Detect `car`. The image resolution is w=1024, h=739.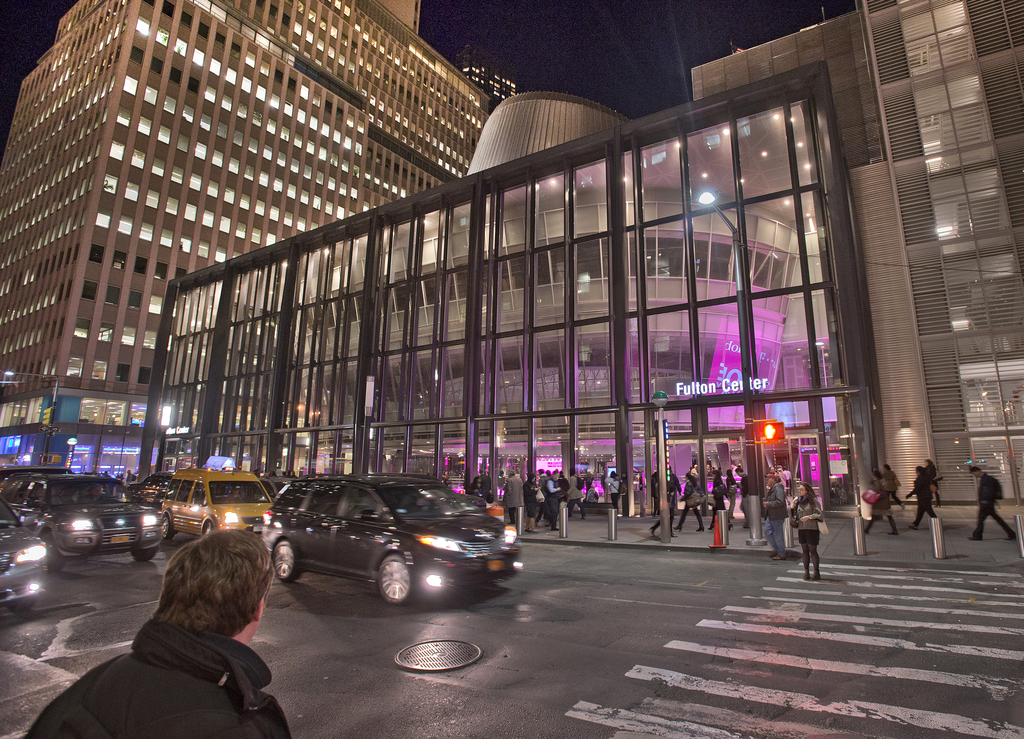
260:474:522:608.
